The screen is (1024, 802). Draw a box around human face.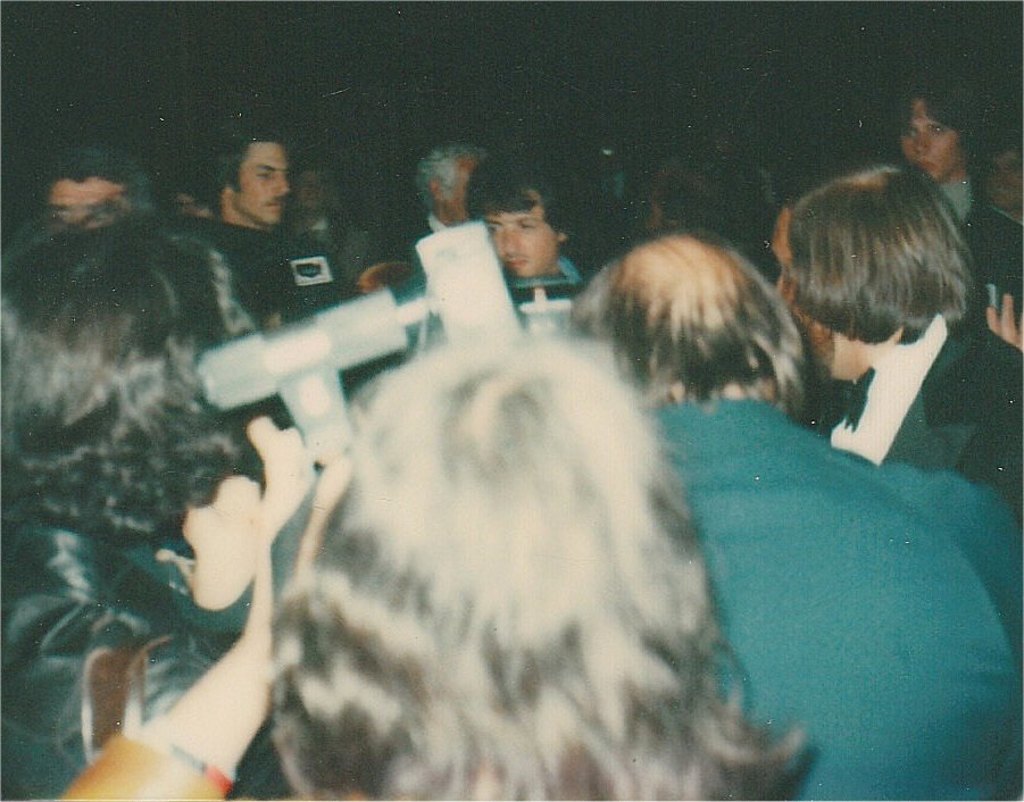
<region>901, 101, 959, 179</region>.
